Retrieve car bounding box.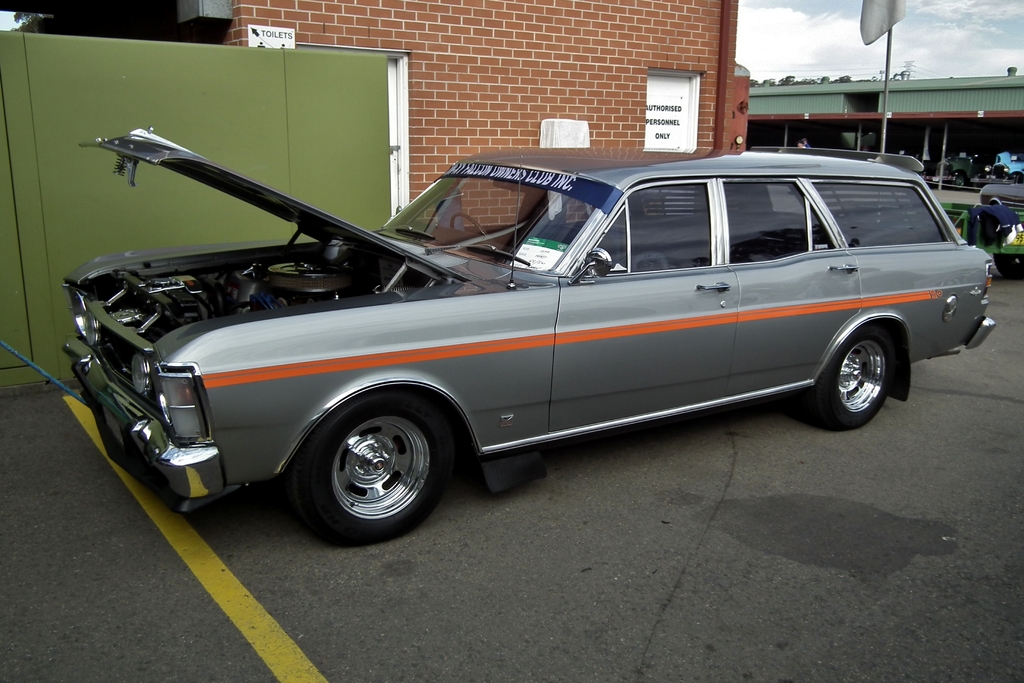
Bounding box: box=[936, 151, 993, 191].
